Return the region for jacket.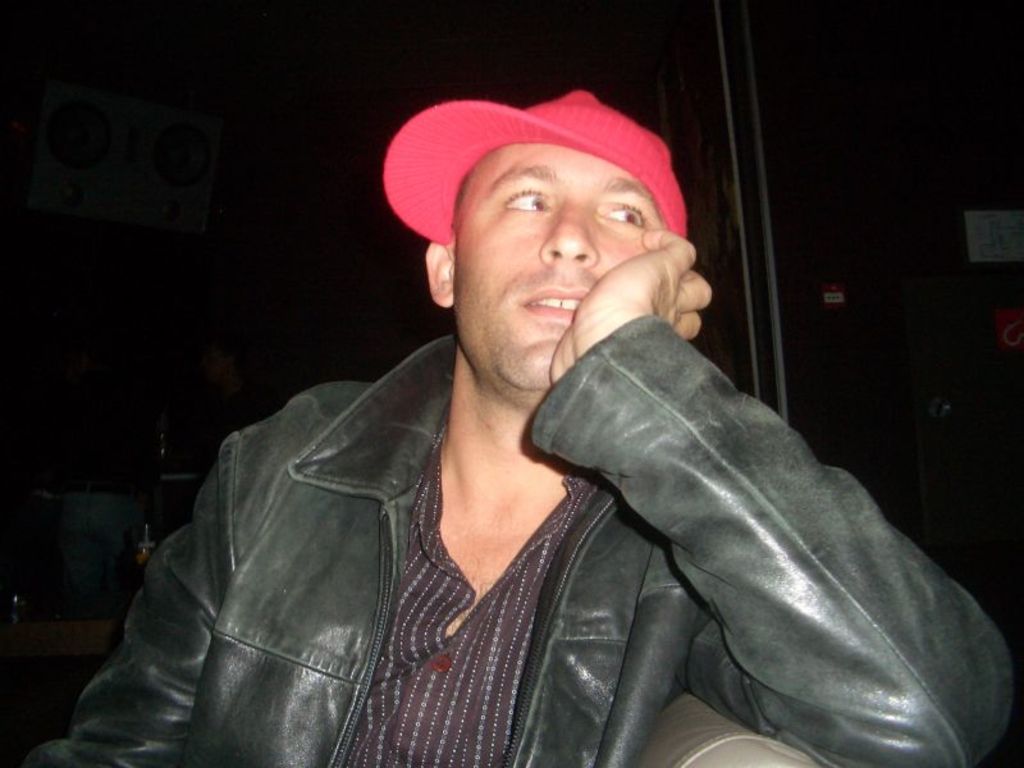
region(83, 192, 951, 767).
